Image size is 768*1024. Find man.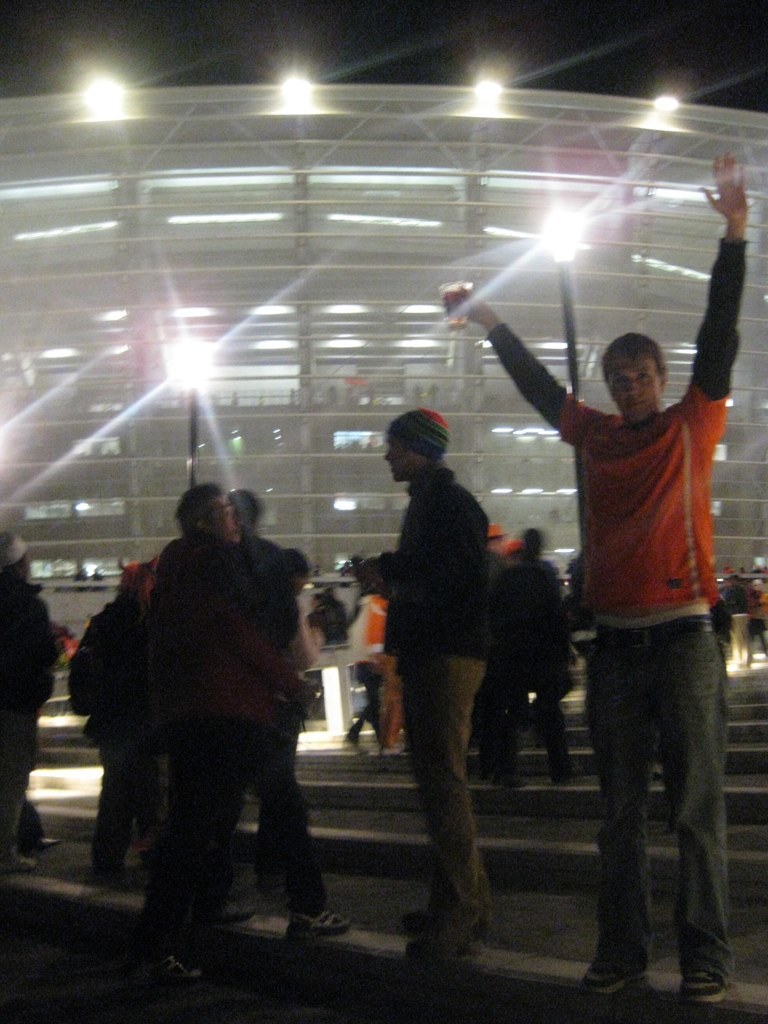
(143, 478, 331, 994).
